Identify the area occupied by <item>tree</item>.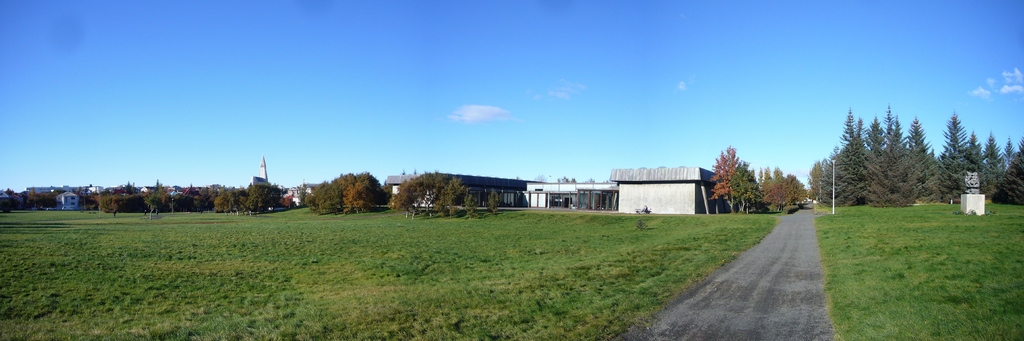
Area: [190, 183, 215, 211].
